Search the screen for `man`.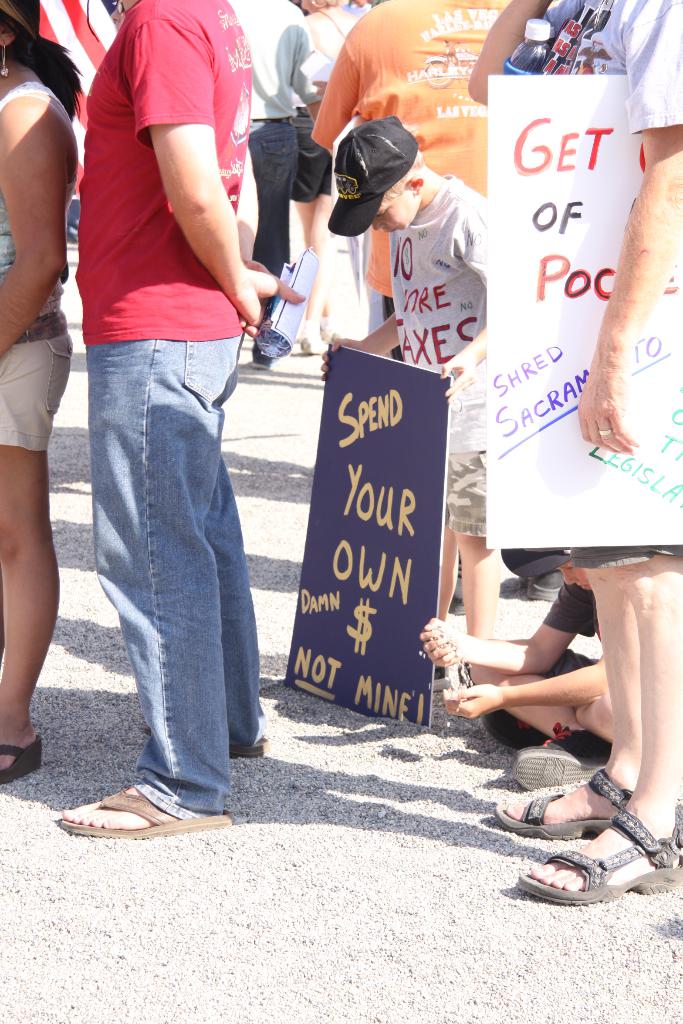
Found at left=238, top=0, right=335, bottom=365.
